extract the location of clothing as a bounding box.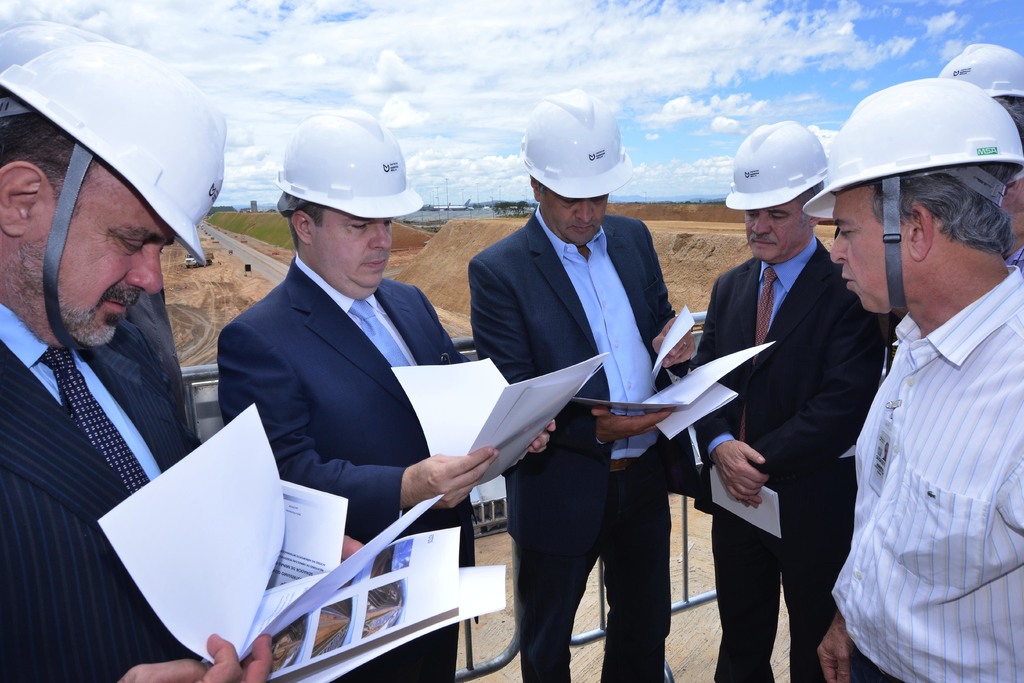
select_region(127, 290, 191, 436).
